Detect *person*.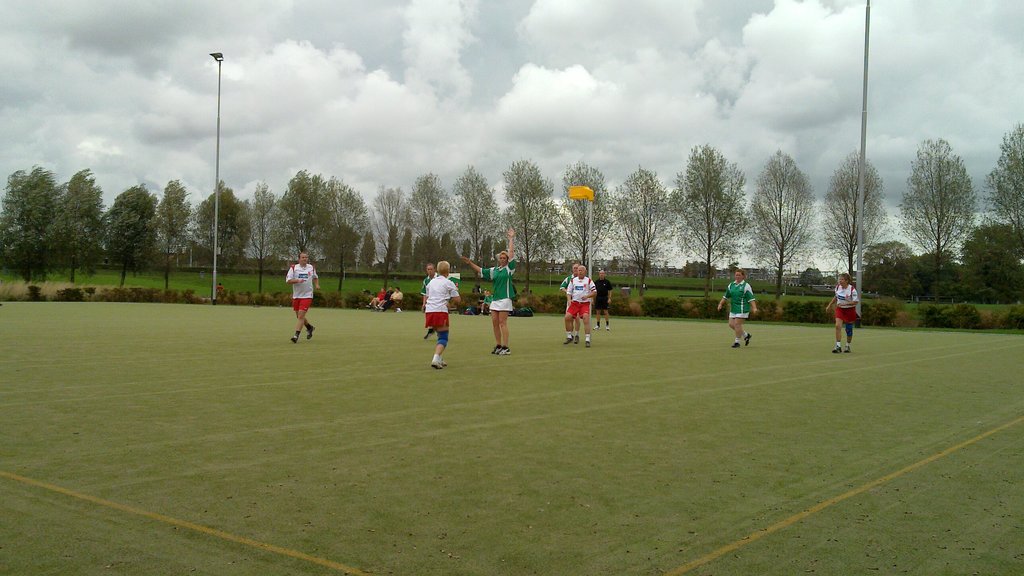
Detected at l=594, t=266, r=610, b=326.
